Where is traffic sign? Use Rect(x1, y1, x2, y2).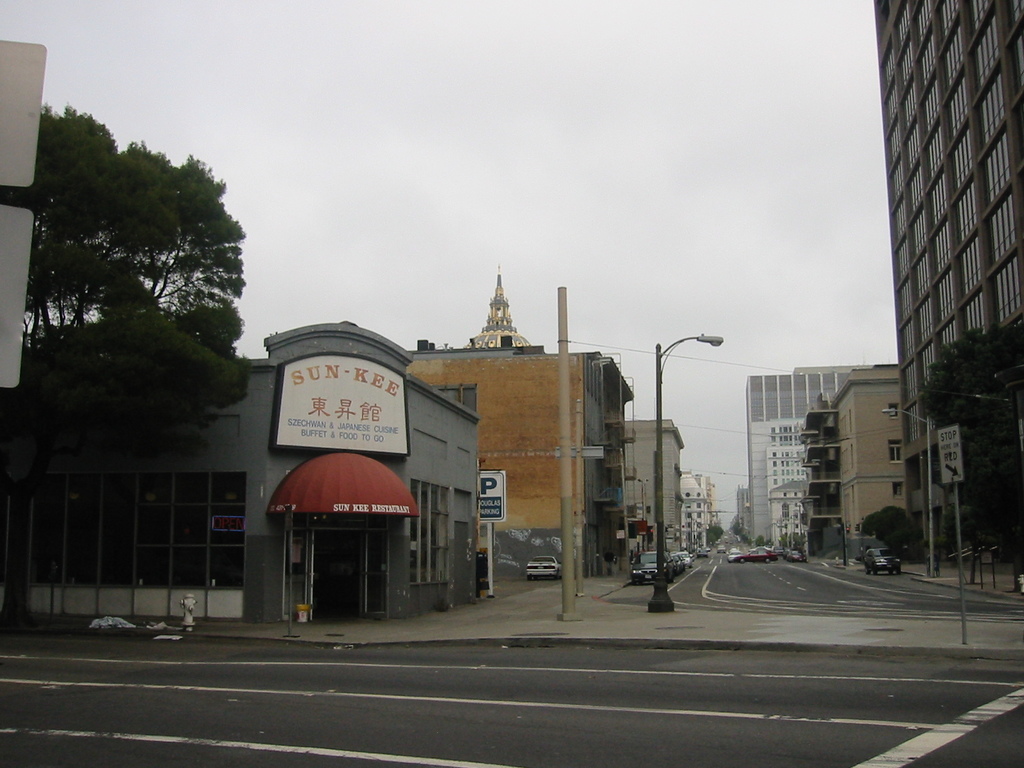
Rect(936, 426, 964, 491).
